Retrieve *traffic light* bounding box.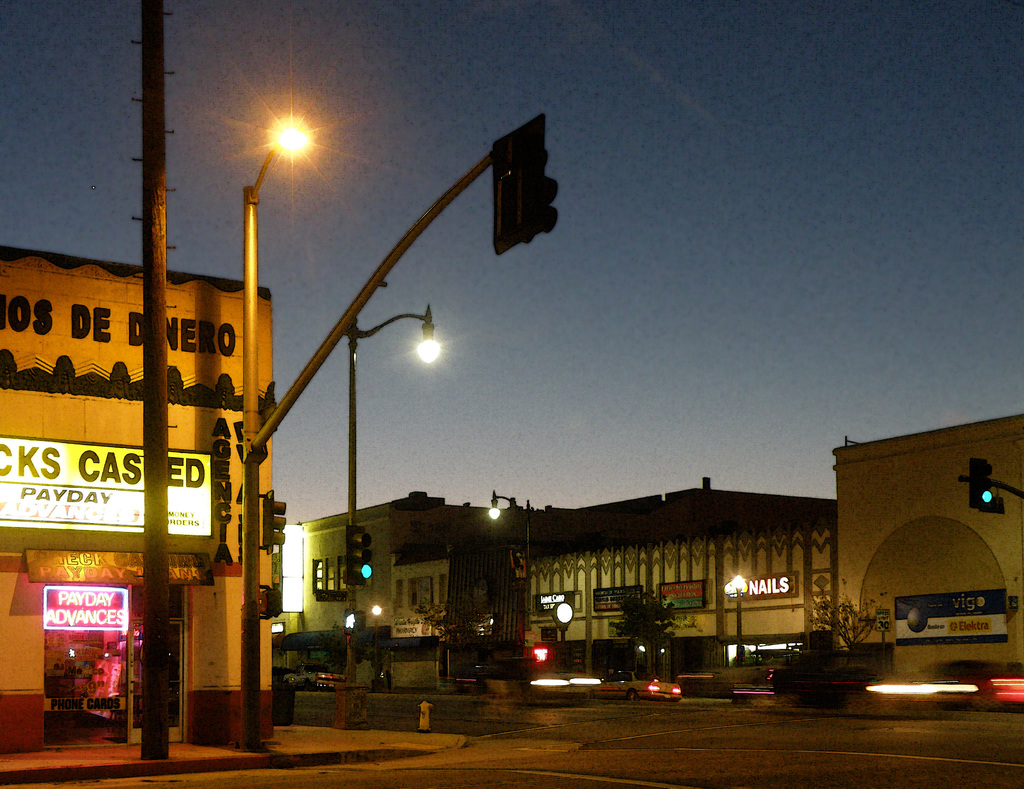
Bounding box: left=344, top=610, right=367, bottom=634.
